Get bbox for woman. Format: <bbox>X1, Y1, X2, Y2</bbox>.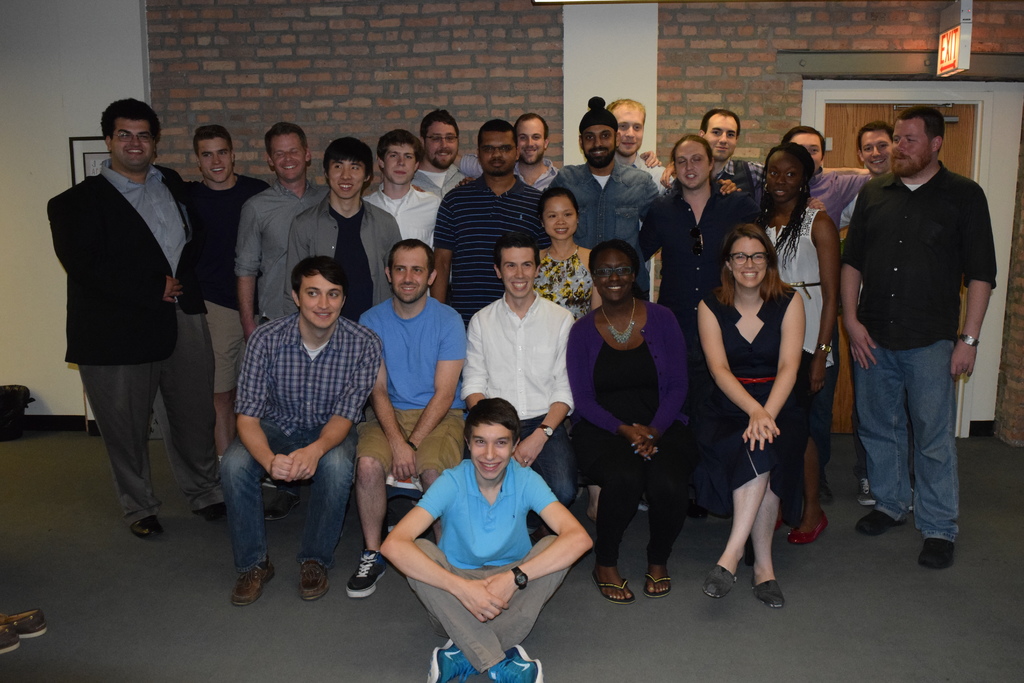
<bbox>749, 140, 841, 546</bbox>.
